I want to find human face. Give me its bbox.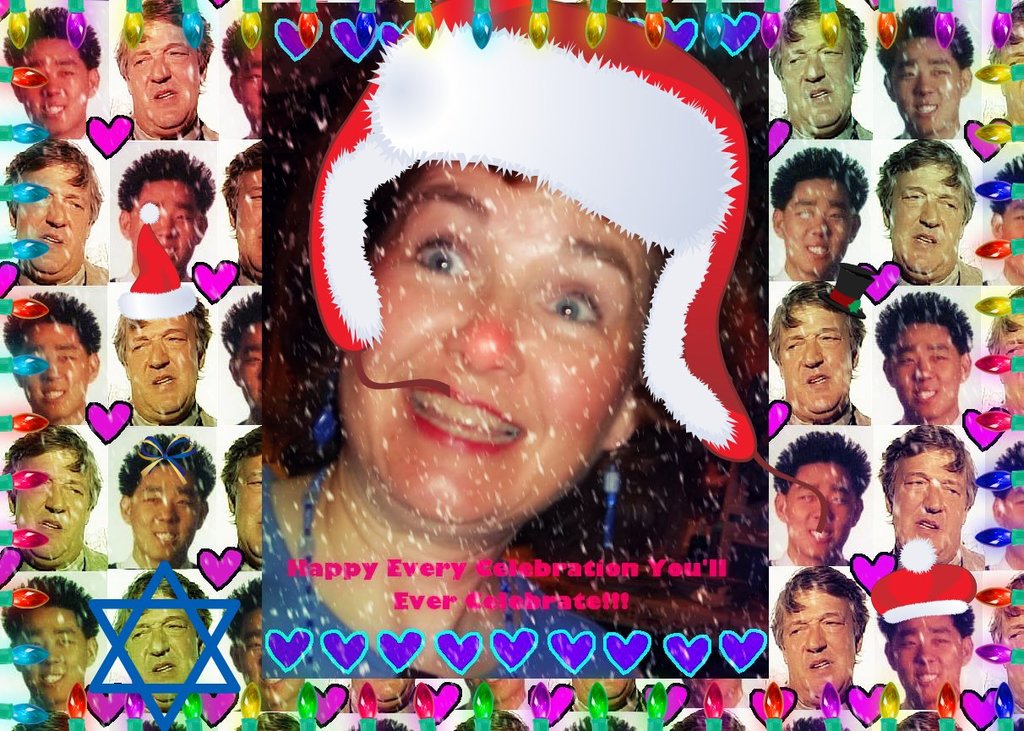
<box>890,615,961,712</box>.
